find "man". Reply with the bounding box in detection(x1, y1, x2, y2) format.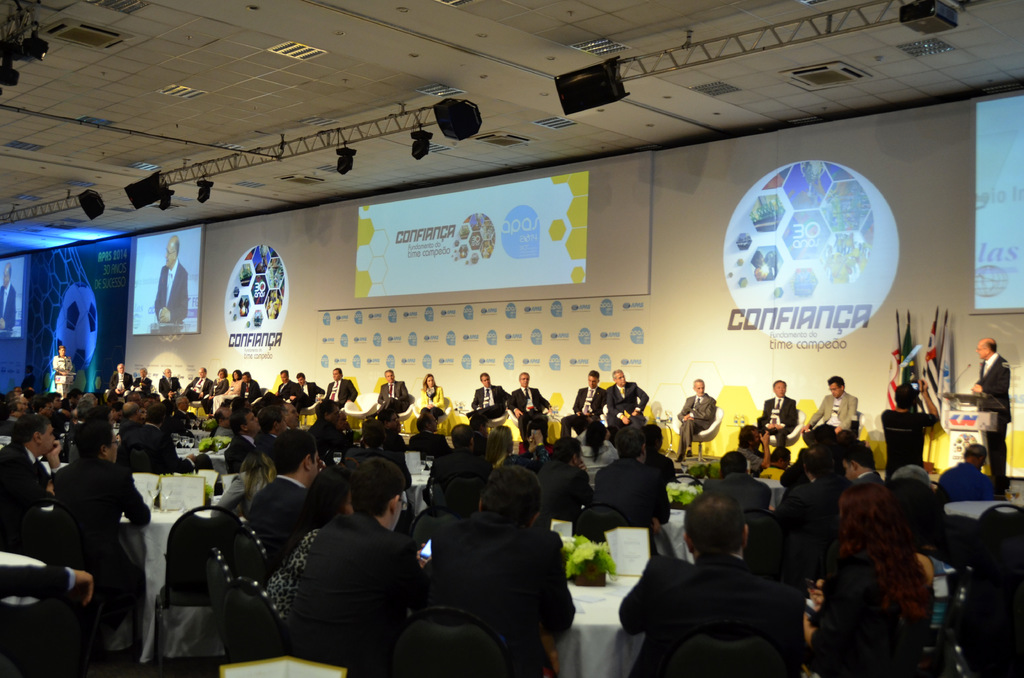
detection(618, 499, 819, 666).
